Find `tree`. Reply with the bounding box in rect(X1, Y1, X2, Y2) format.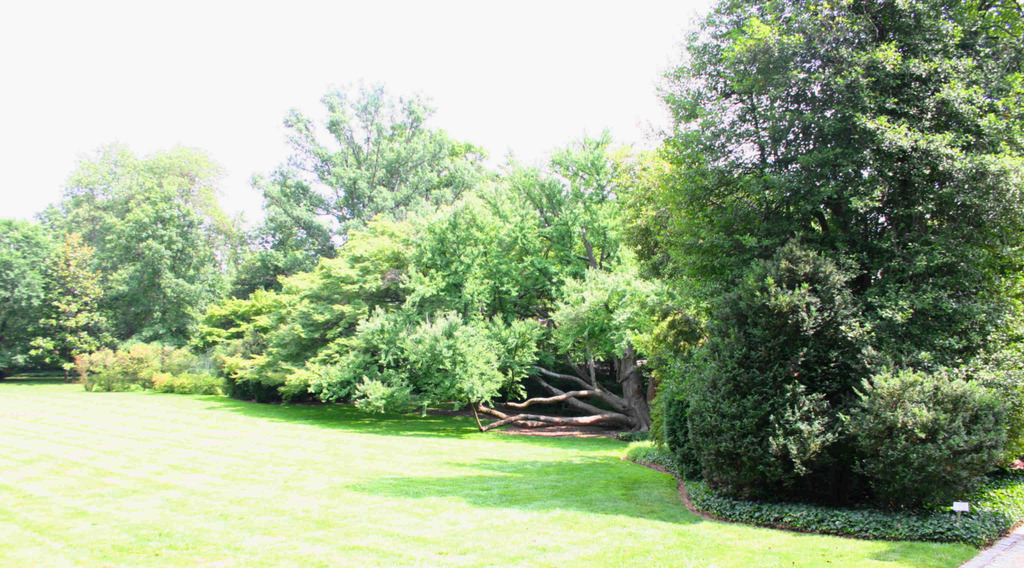
rect(0, 129, 250, 378).
